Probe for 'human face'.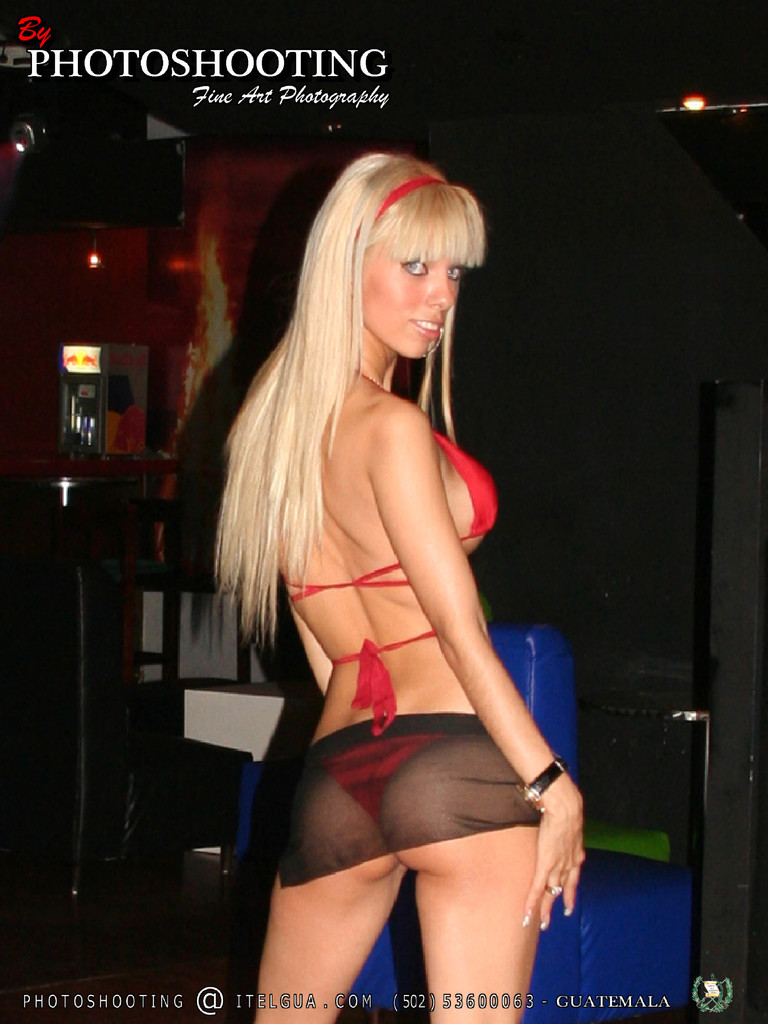
Probe result: {"left": 360, "top": 239, "right": 461, "bottom": 356}.
